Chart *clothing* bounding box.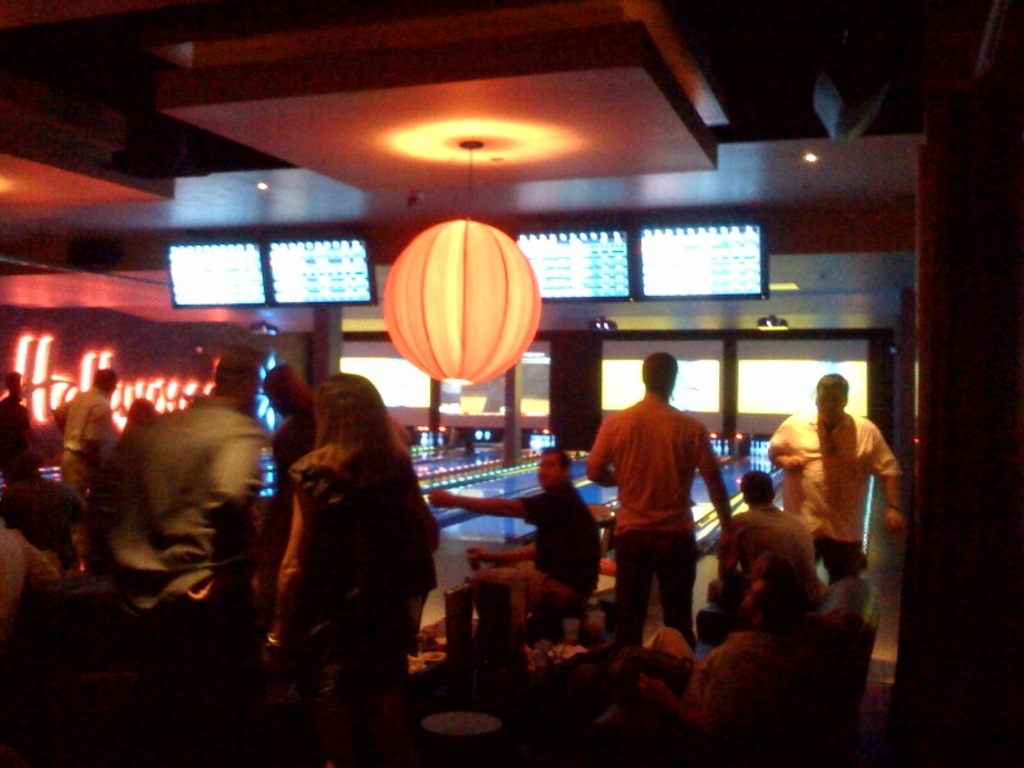
Charted: left=77, top=399, right=271, bottom=687.
